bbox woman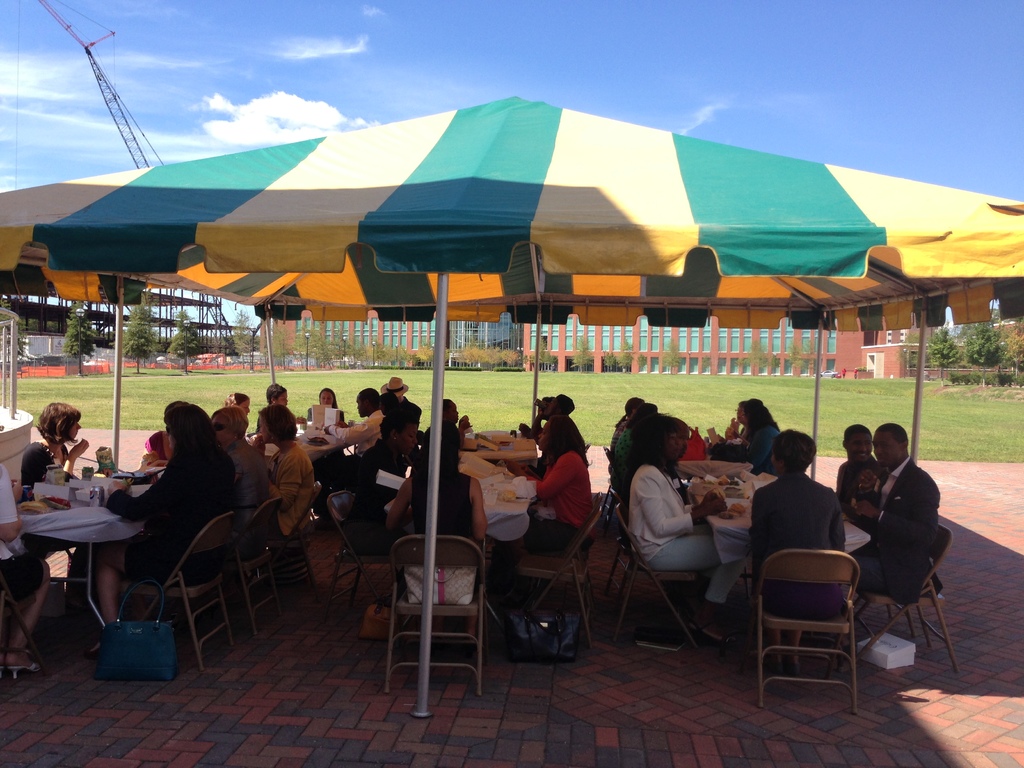
bbox=[18, 399, 102, 625]
